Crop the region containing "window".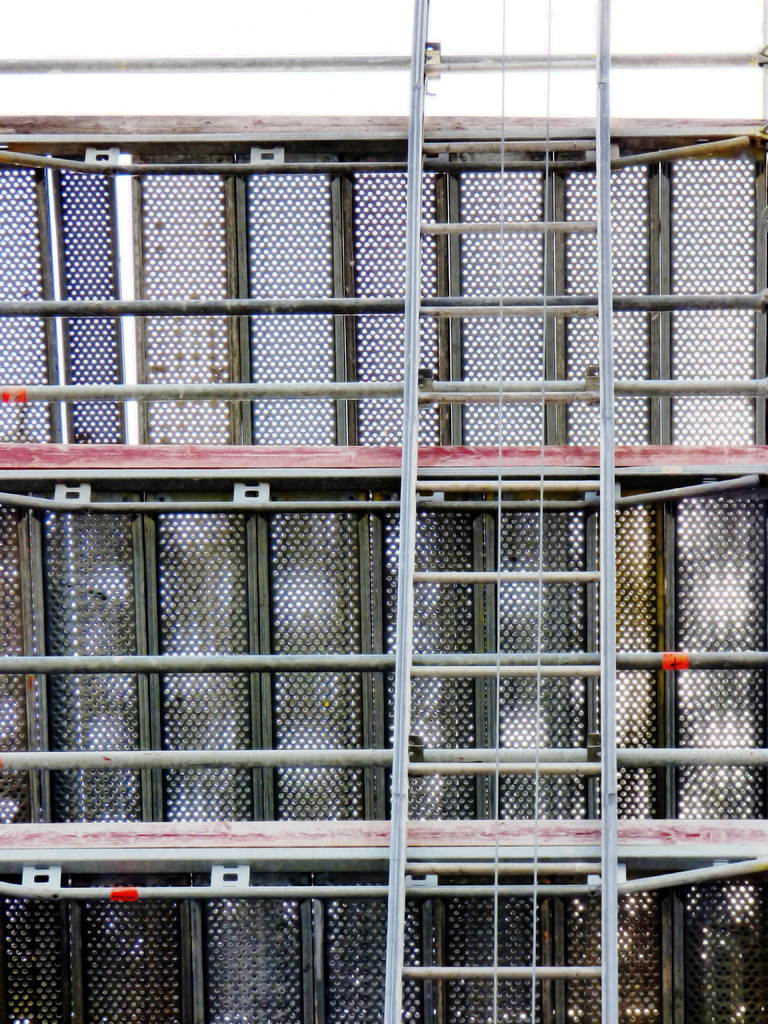
Crop region: bbox=(141, 486, 253, 818).
